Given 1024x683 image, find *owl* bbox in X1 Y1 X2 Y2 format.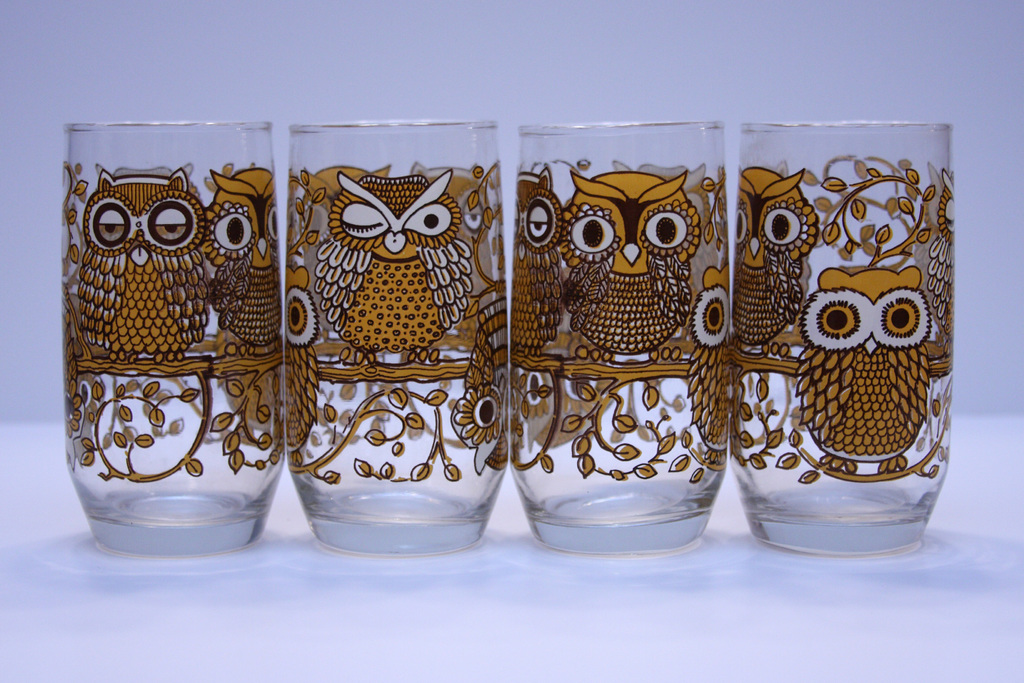
509 165 563 358.
